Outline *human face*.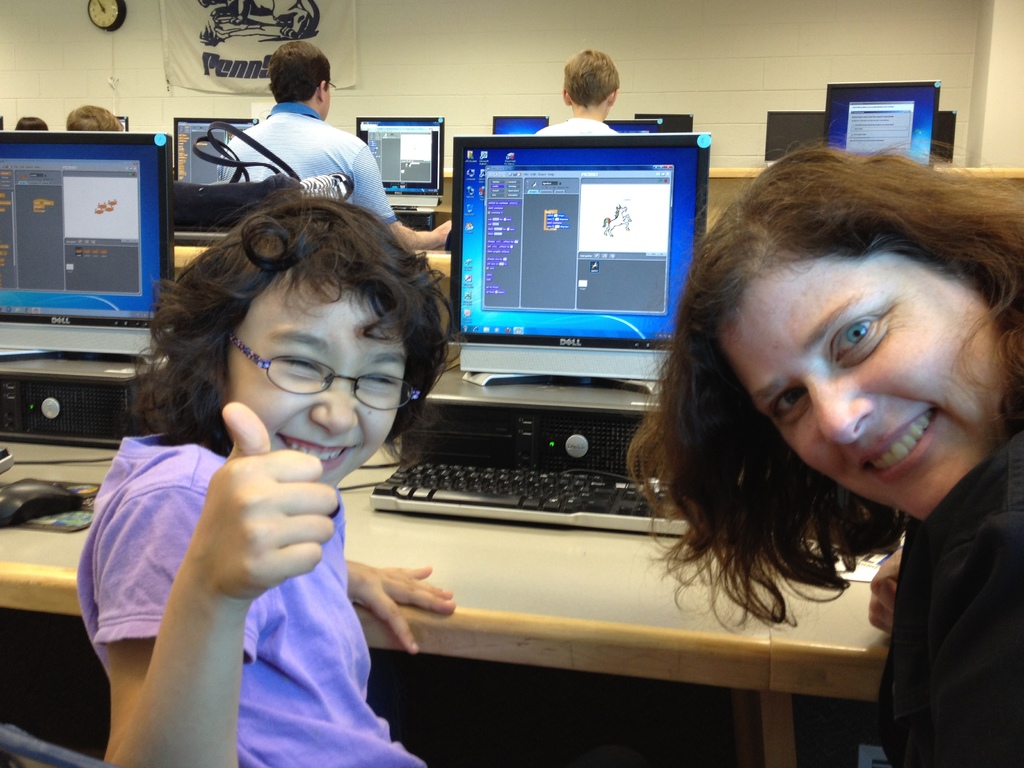
Outline: locate(319, 79, 331, 118).
